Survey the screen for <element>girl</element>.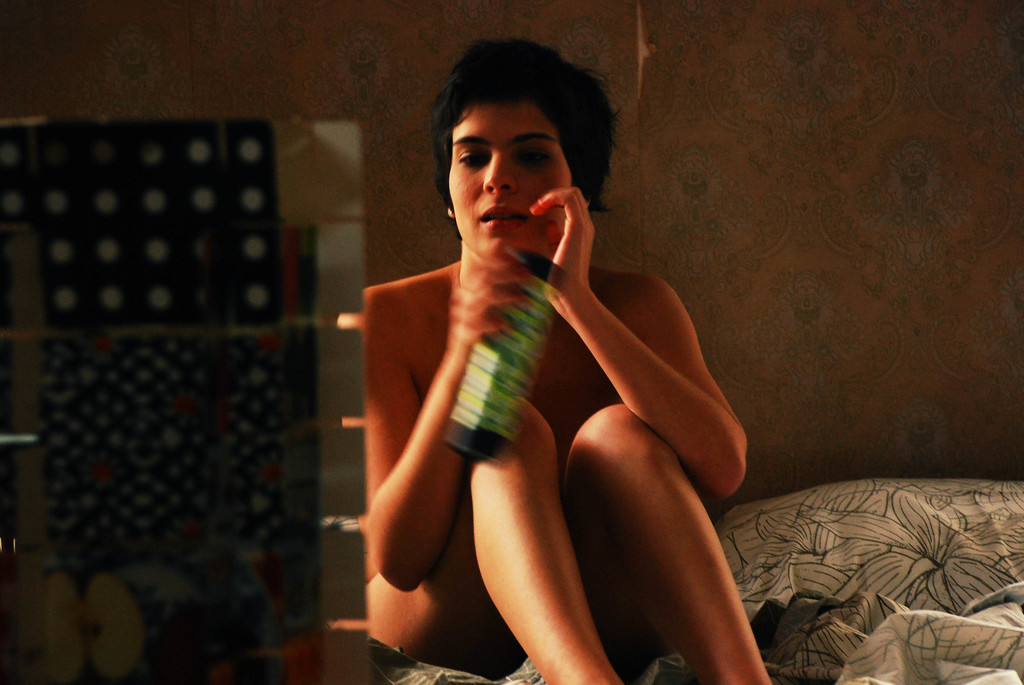
Survey found: box=[340, 39, 774, 684].
